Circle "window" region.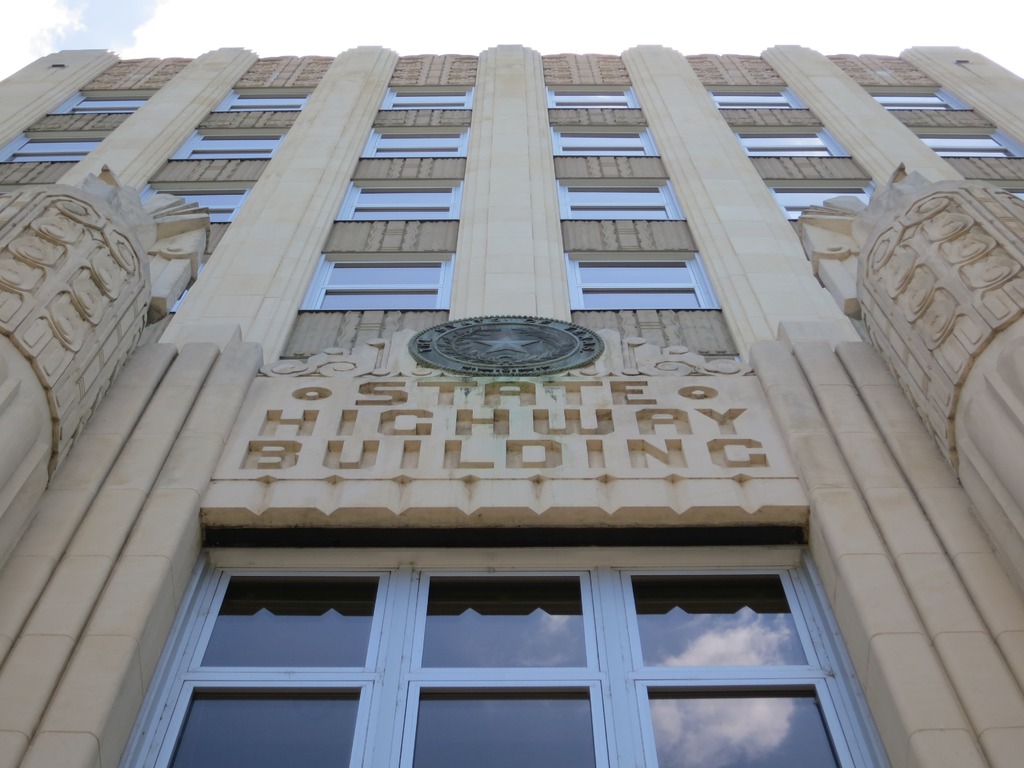
Region: 138, 183, 257, 223.
